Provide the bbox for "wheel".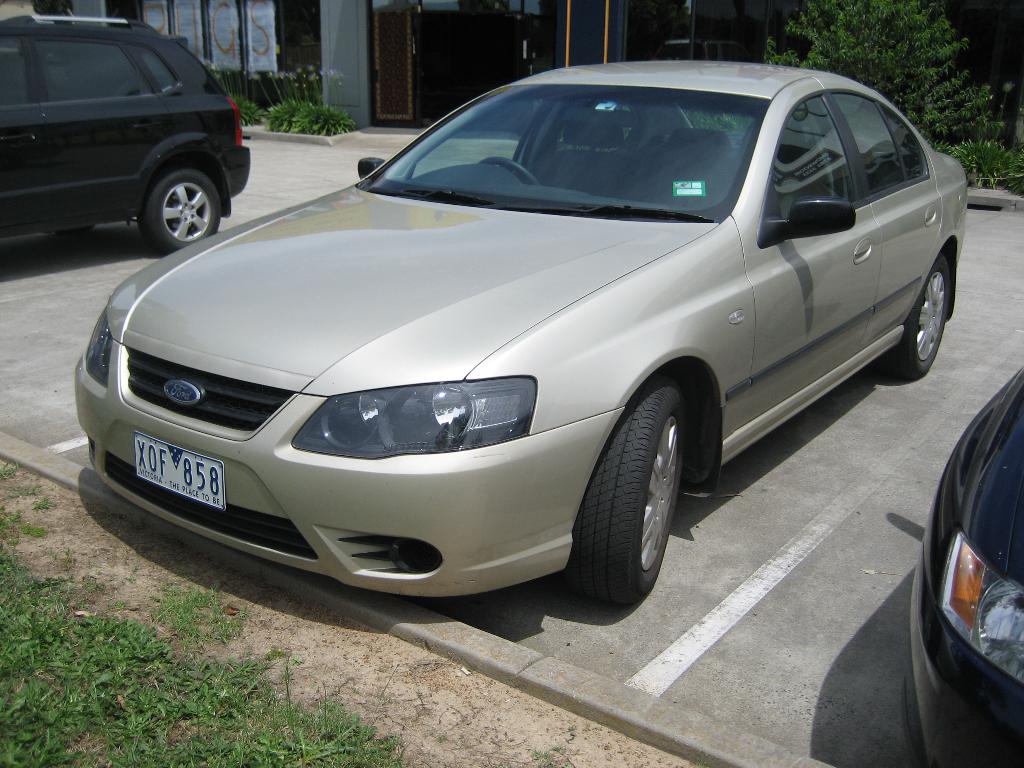
[left=141, top=169, right=223, bottom=252].
